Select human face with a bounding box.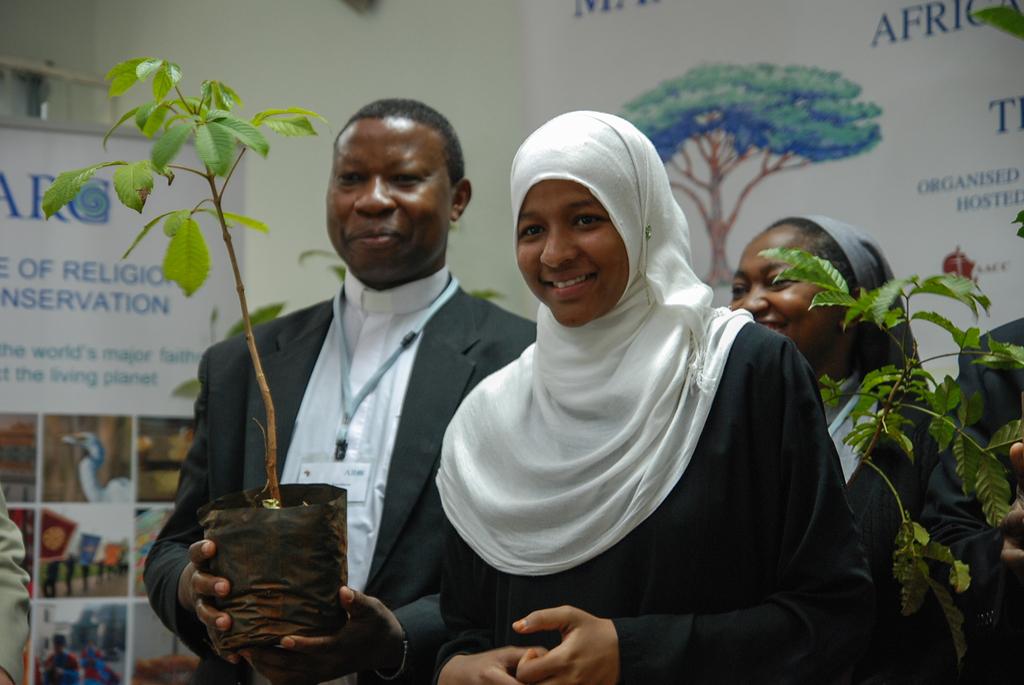
Rect(324, 119, 452, 274).
